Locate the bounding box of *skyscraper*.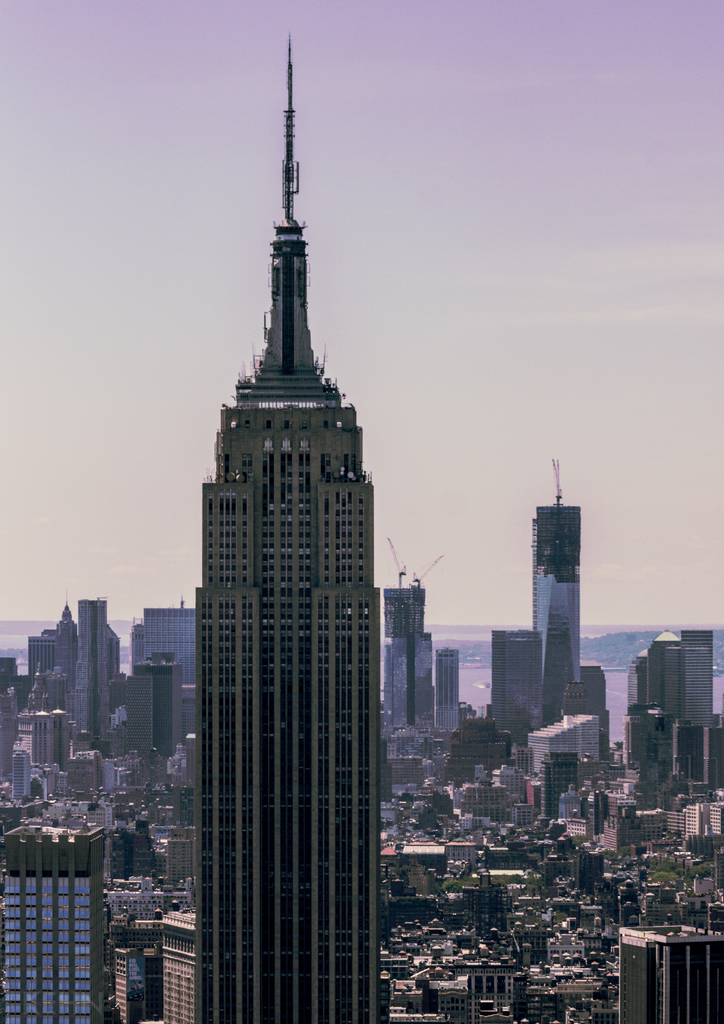
Bounding box: bbox=[144, 607, 200, 687].
